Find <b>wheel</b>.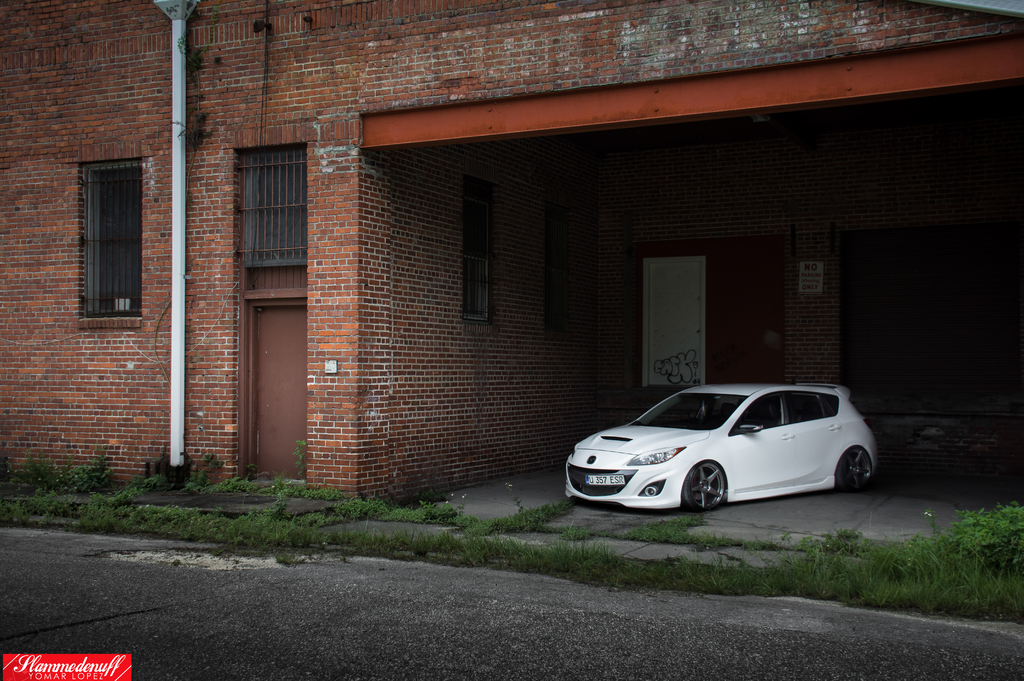
bbox(682, 459, 728, 512).
